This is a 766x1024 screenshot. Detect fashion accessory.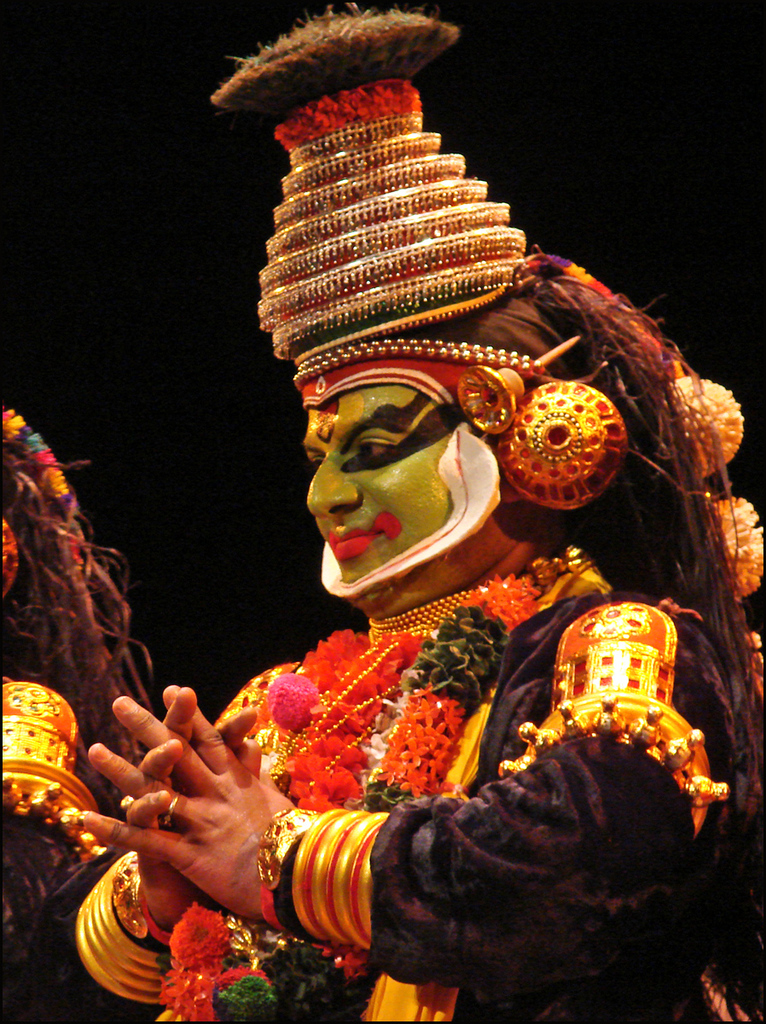
crop(160, 791, 184, 829).
